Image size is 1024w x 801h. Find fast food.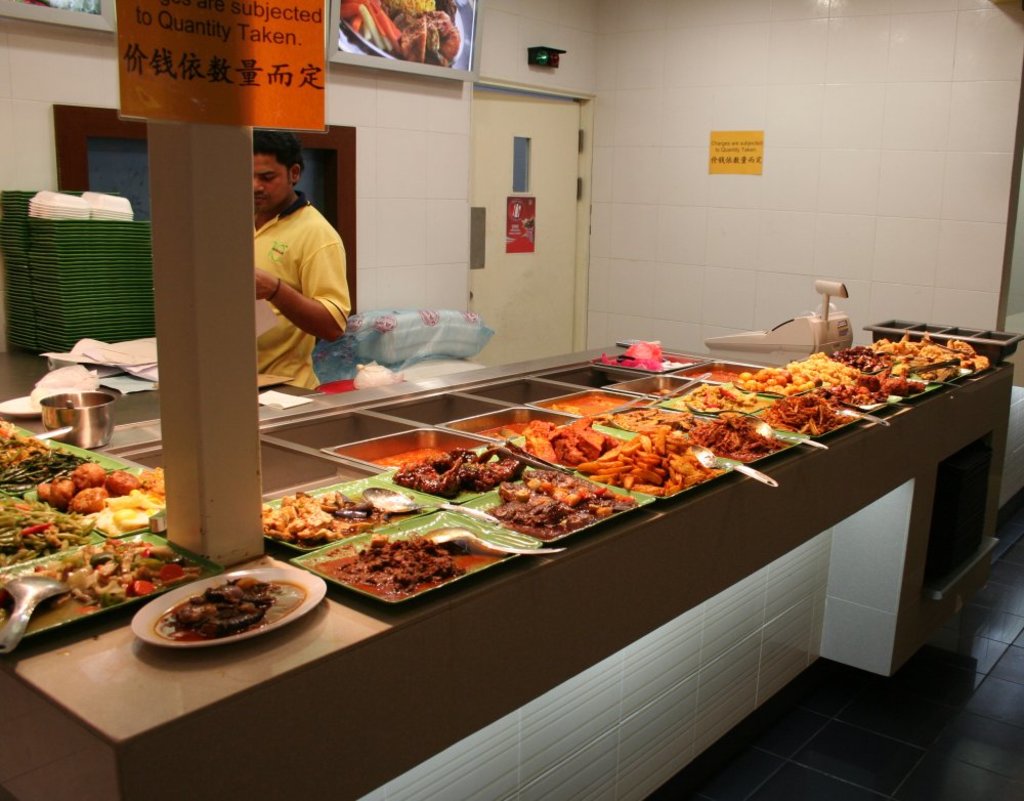
box=[158, 572, 295, 641].
